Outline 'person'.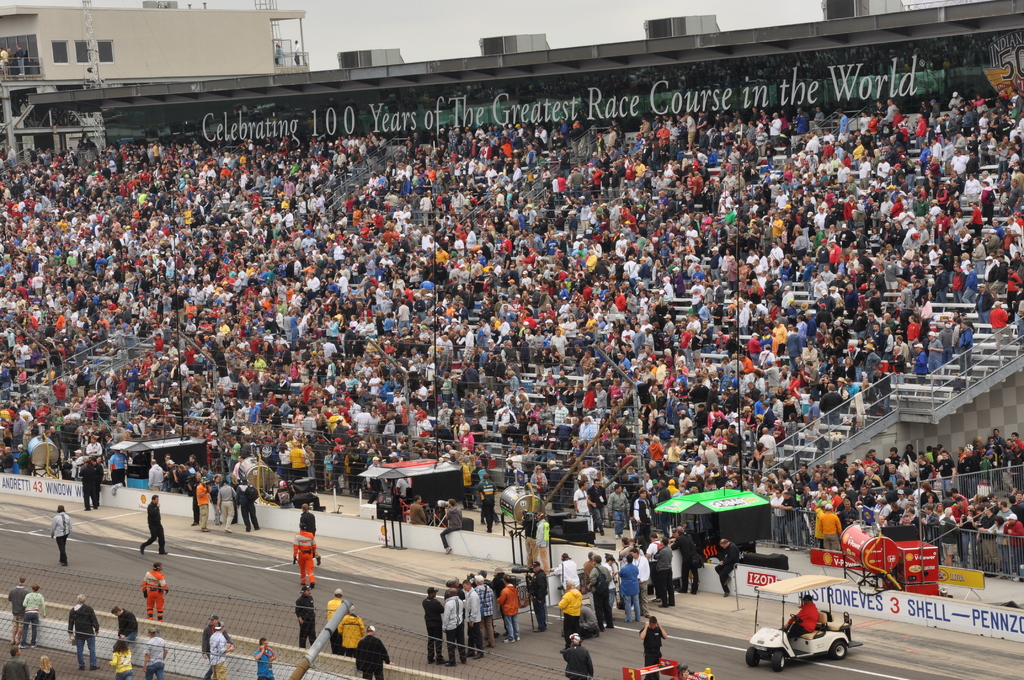
Outline: pyautogui.locateOnScreen(44, 501, 70, 565).
